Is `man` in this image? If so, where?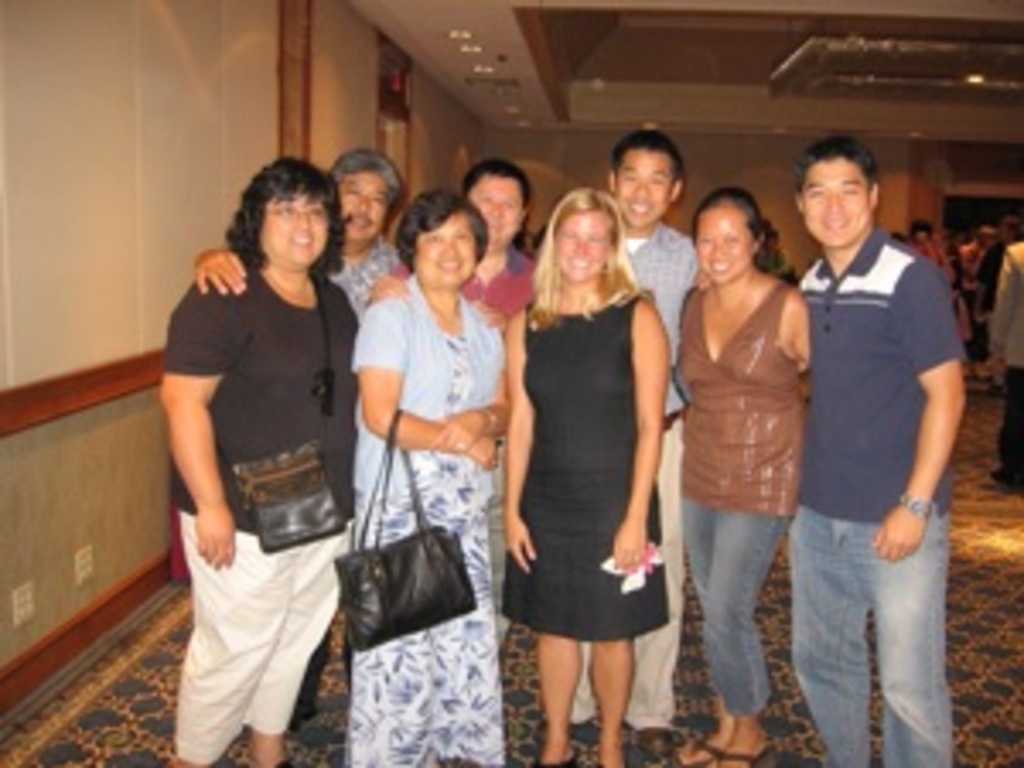
Yes, at {"left": 532, "top": 126, "right": 700, "bottom": 765}.
